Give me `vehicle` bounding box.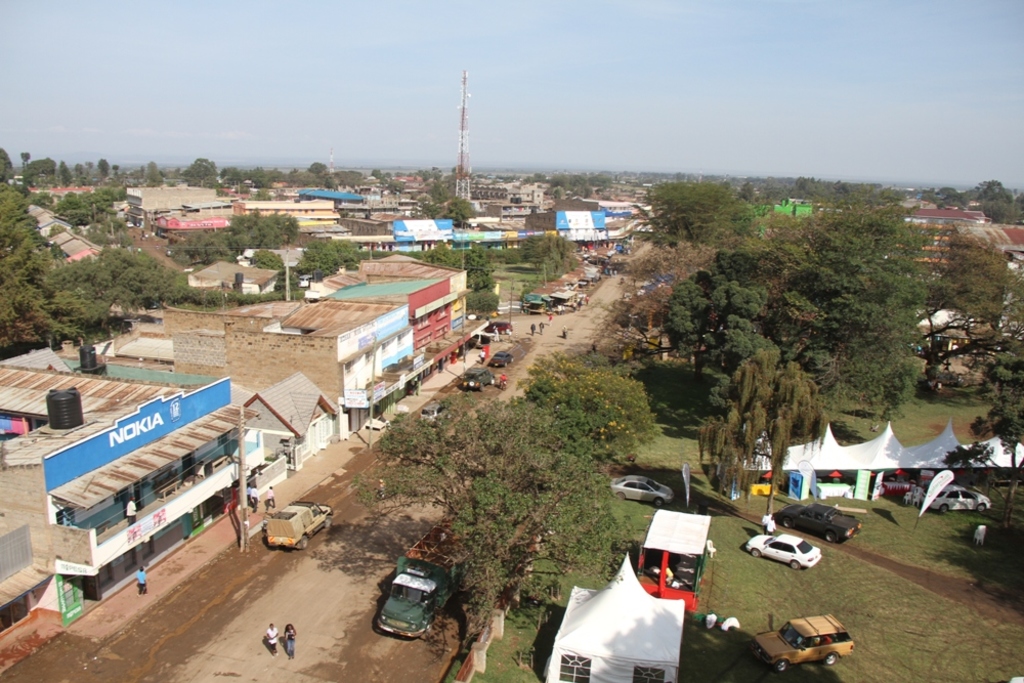
left=496, top=374, right=509, bottom=396.
